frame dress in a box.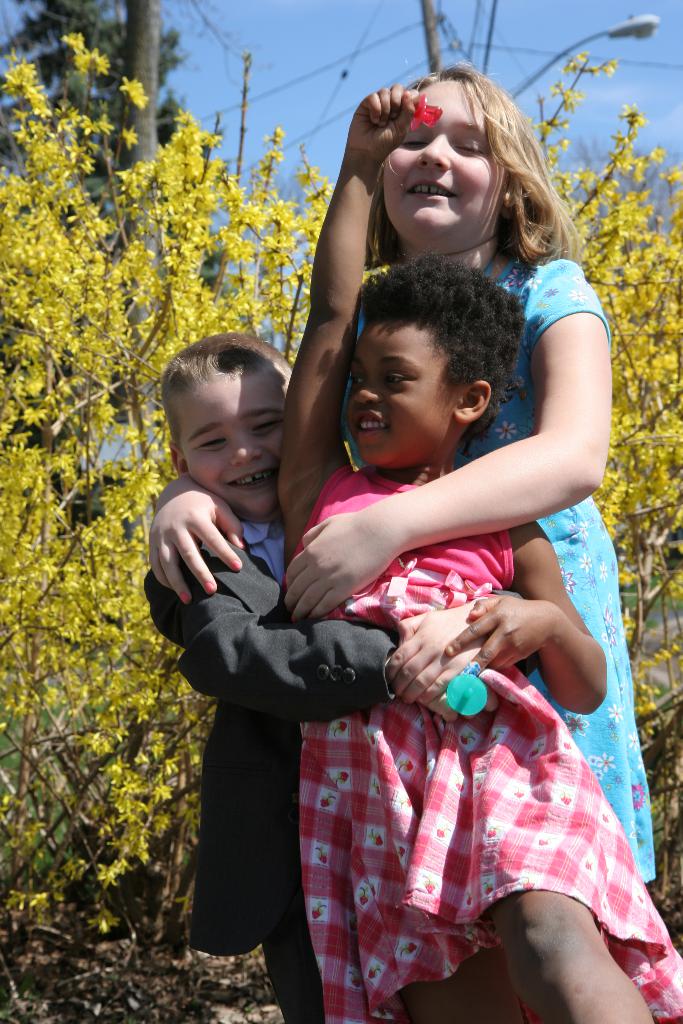
(298,462,682,1023).
